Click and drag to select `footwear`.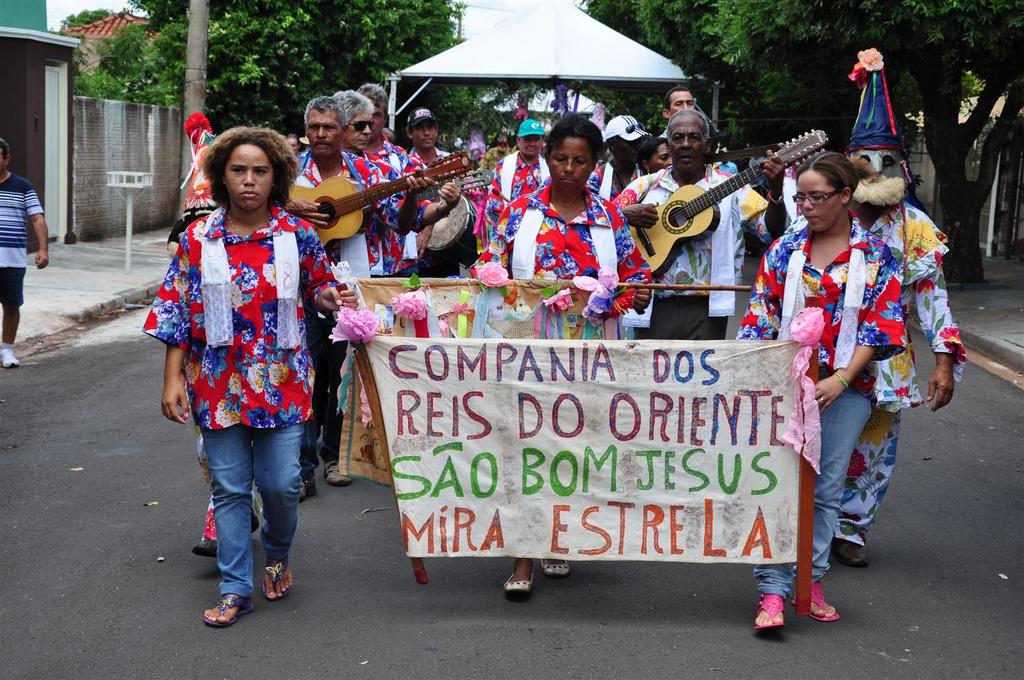
Selection: region(831, 539, 867, 565).
